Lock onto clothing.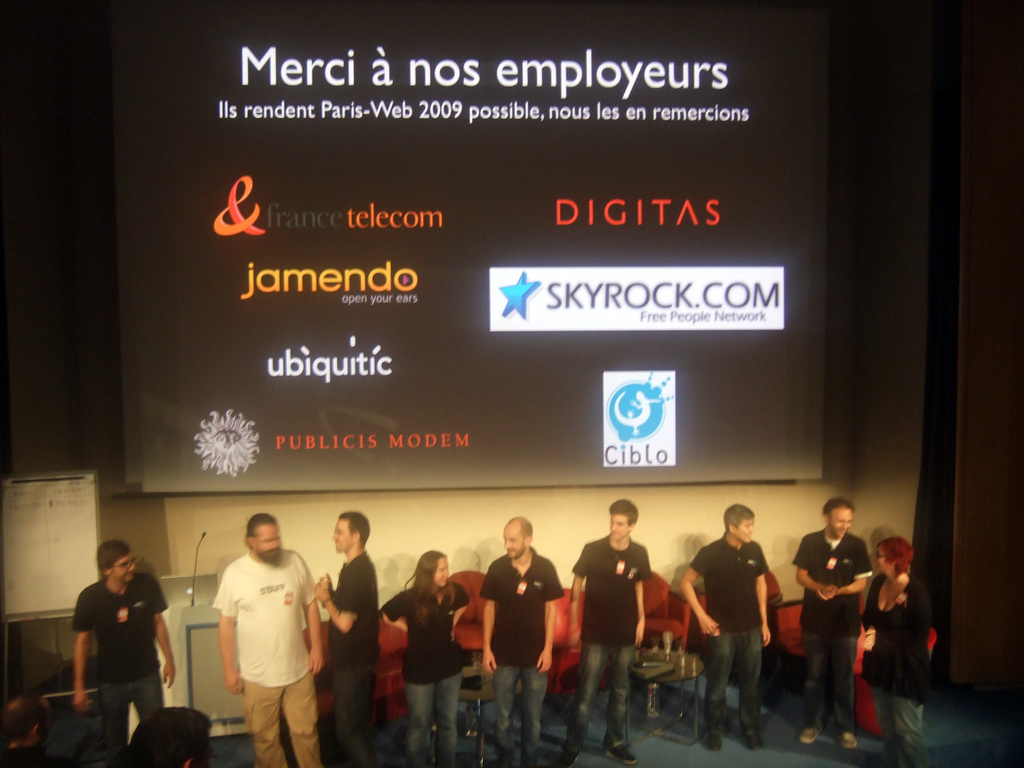
Locked: x1=373 y1=581 x2=466 y2=767.
